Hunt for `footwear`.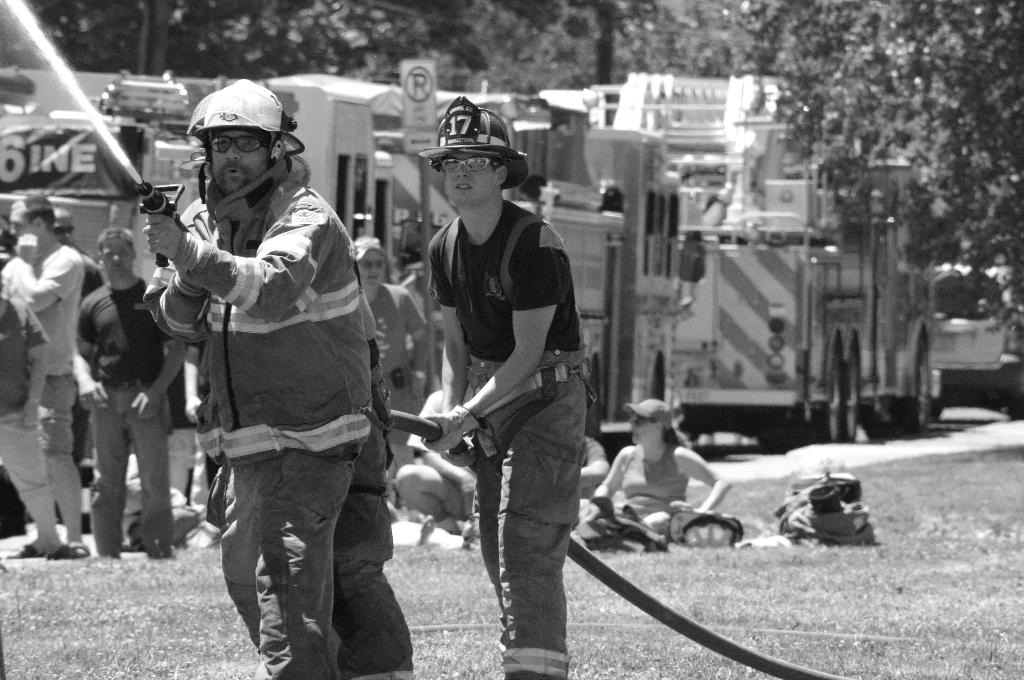
Hunted down at pyautogui.locateOnScreen(0, 541, 45, 560).
